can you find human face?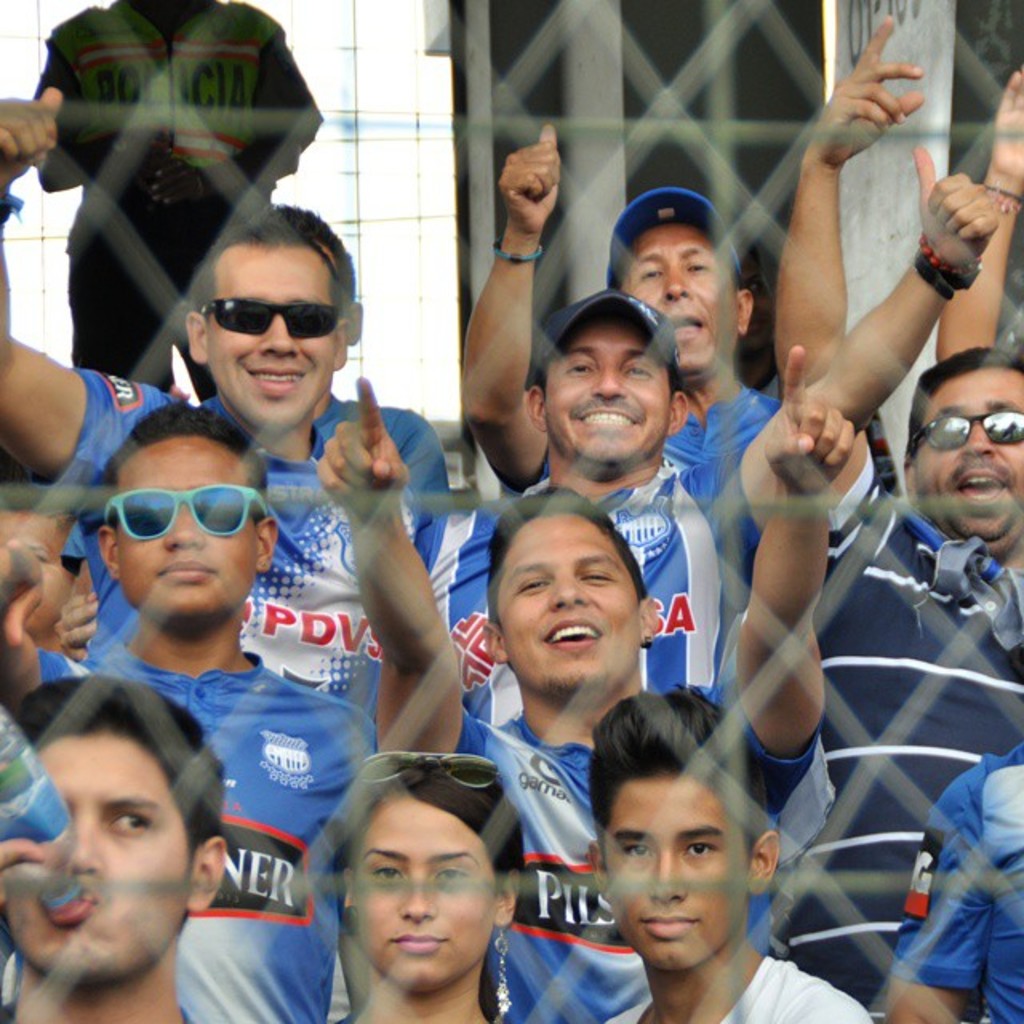
Yes, bounding box: <bbox>542, 323, 674, 470</bbox>.
